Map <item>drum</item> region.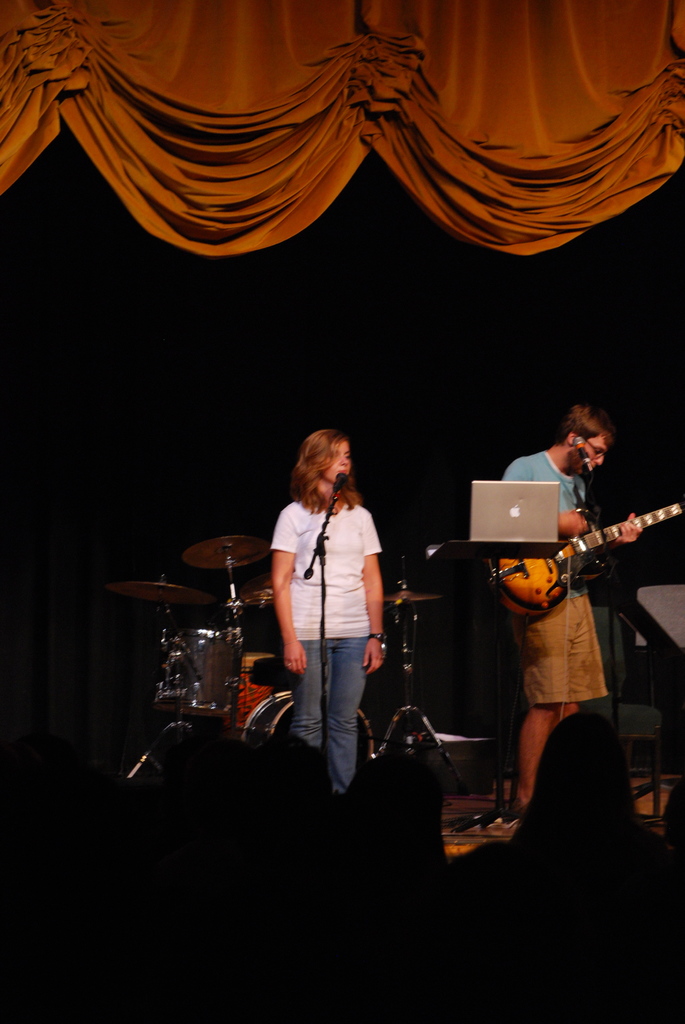
Mapped to left=244, top=693, right=374, bottom=774.
